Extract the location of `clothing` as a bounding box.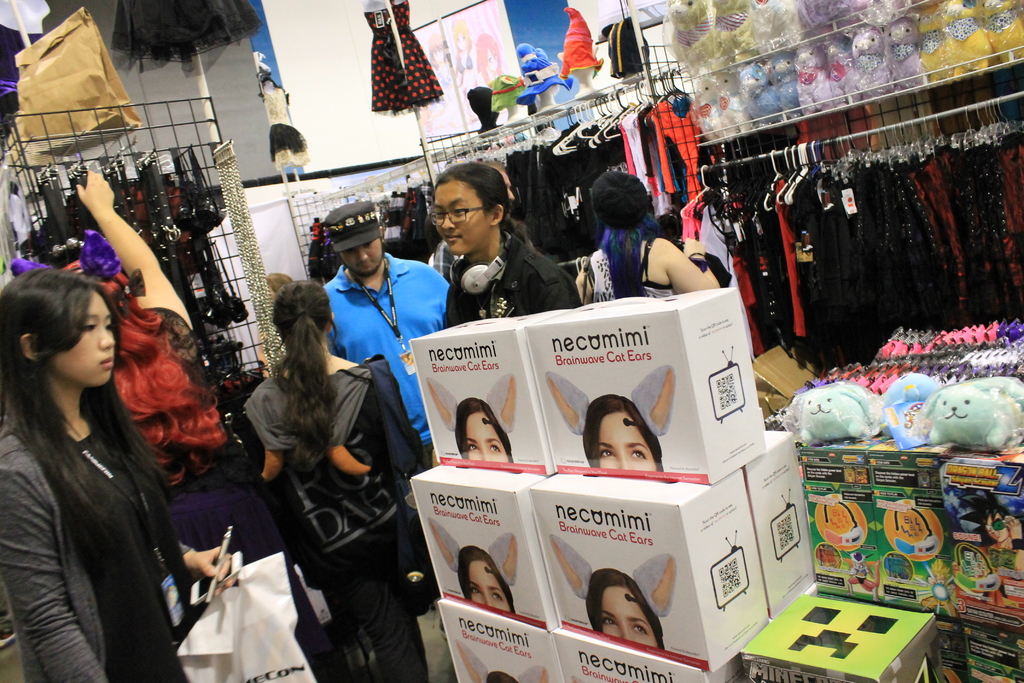
3,310,193,666.
